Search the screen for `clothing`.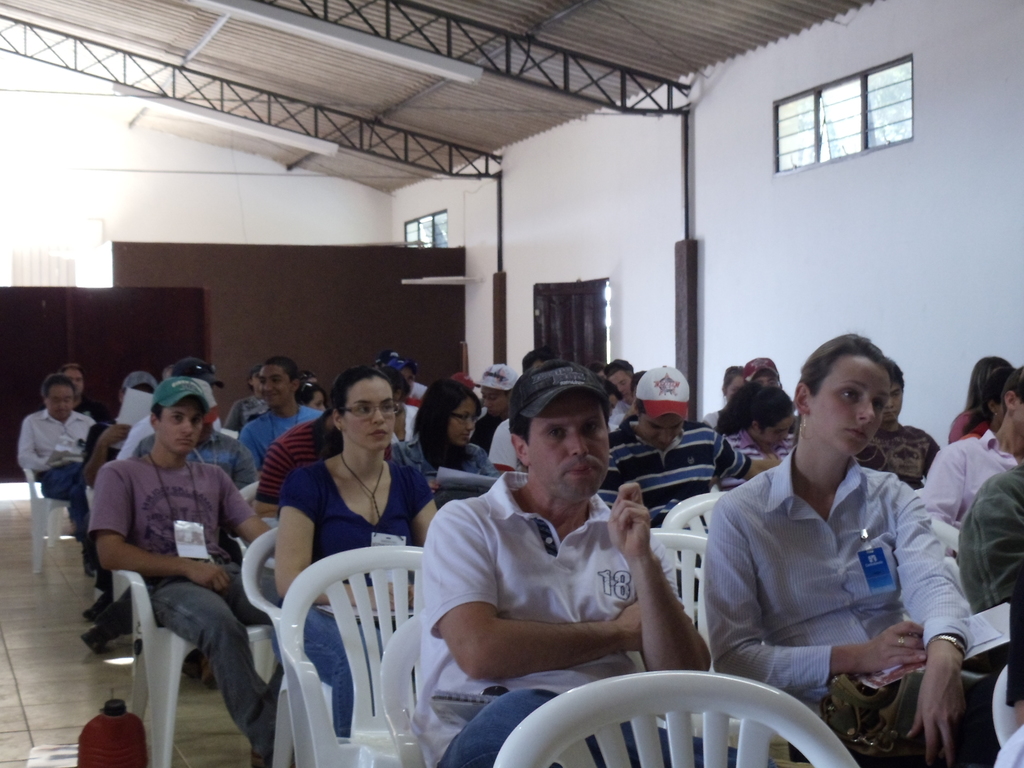
Found at x1=256 y1=412 x2=333 y2=514.
